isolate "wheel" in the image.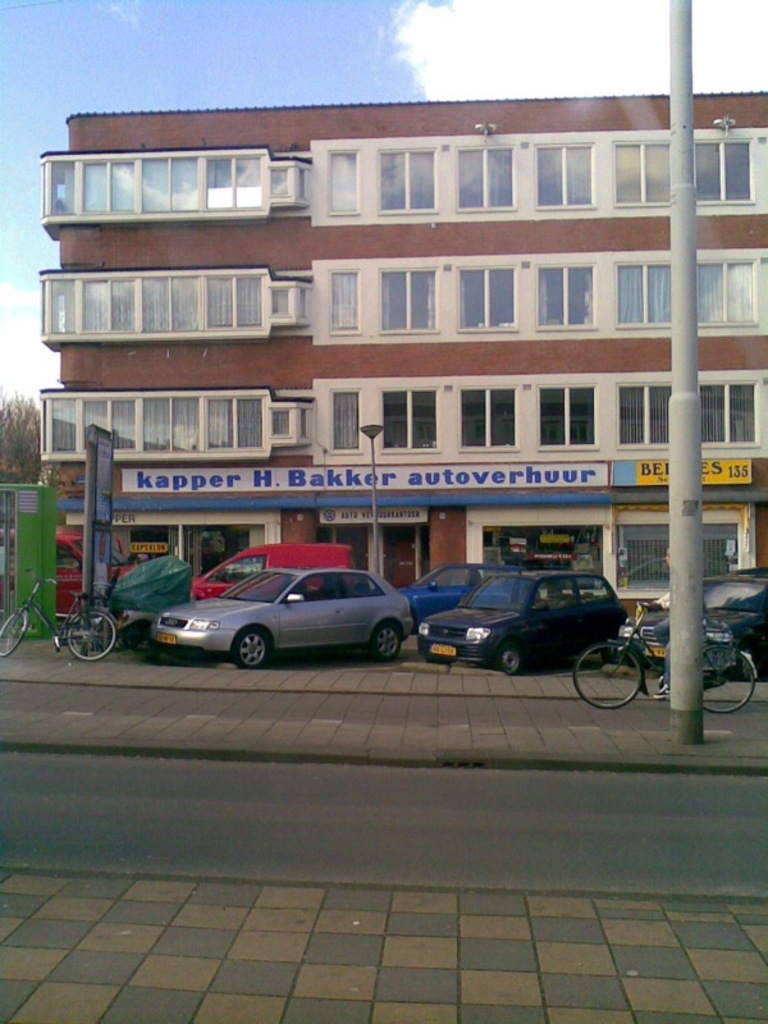
Isolated region: l=495, t=645, r=522, b=675.
